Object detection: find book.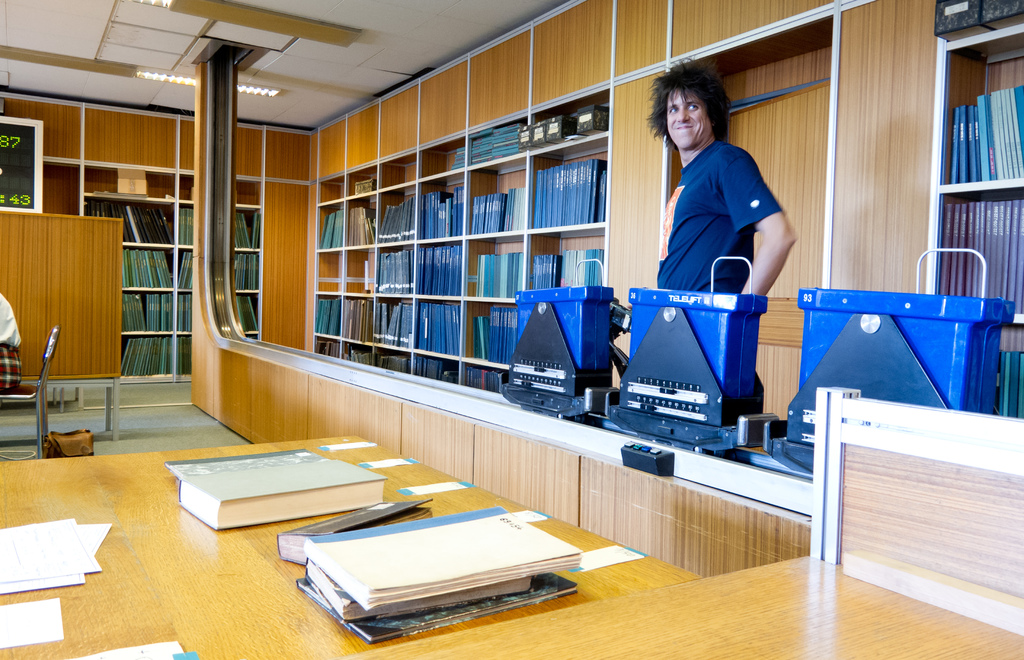
276/496/438/566.
